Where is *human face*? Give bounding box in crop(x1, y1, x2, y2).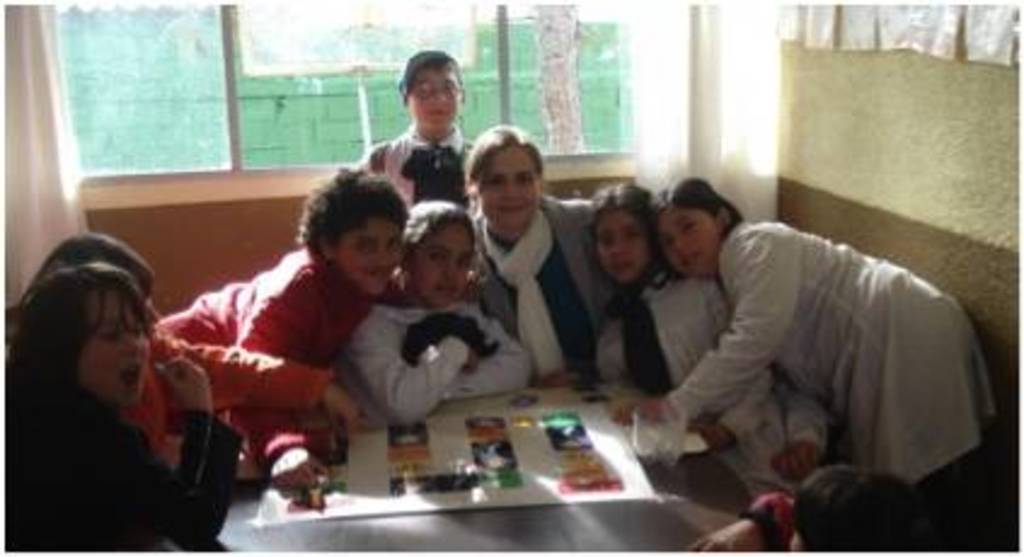
crop(658, 206, 724, 276).
